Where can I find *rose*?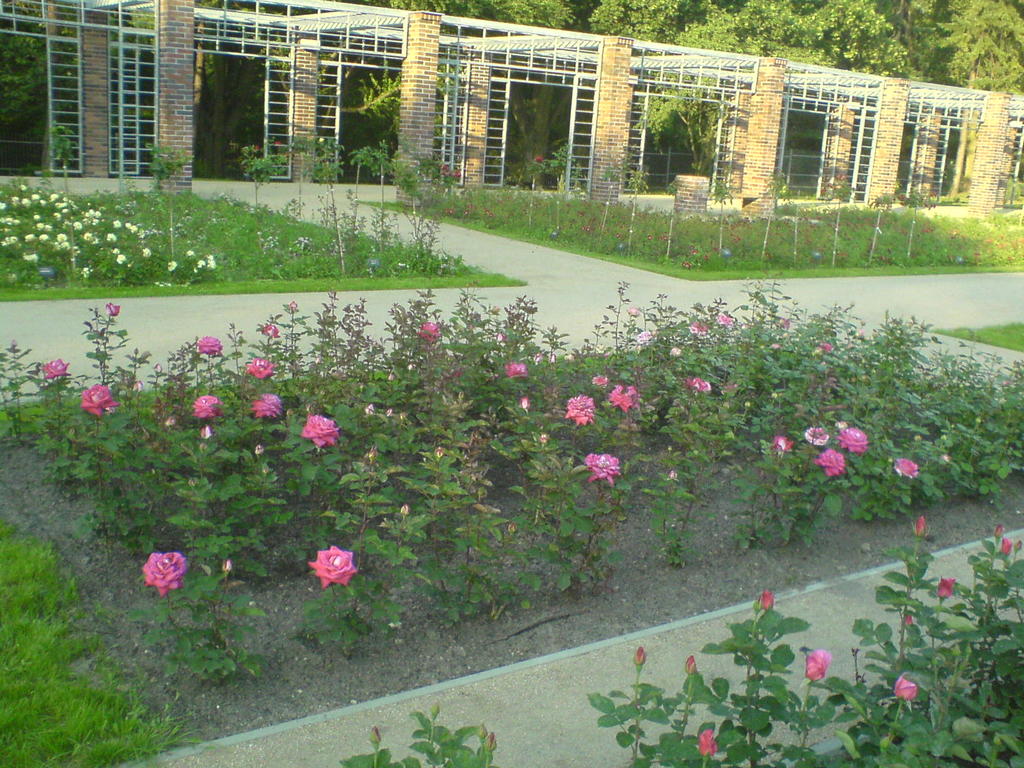
You can find it at bbox=[697, 732, 718, 757].
